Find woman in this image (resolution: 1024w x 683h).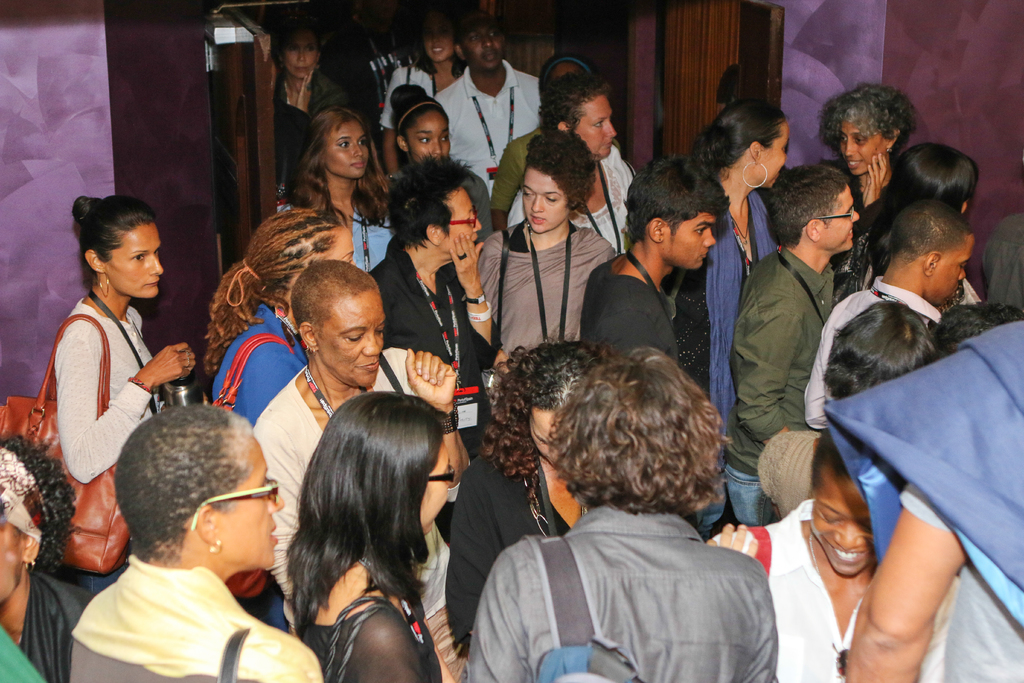
x1=477 y1=126 x2=614 y2=361.
